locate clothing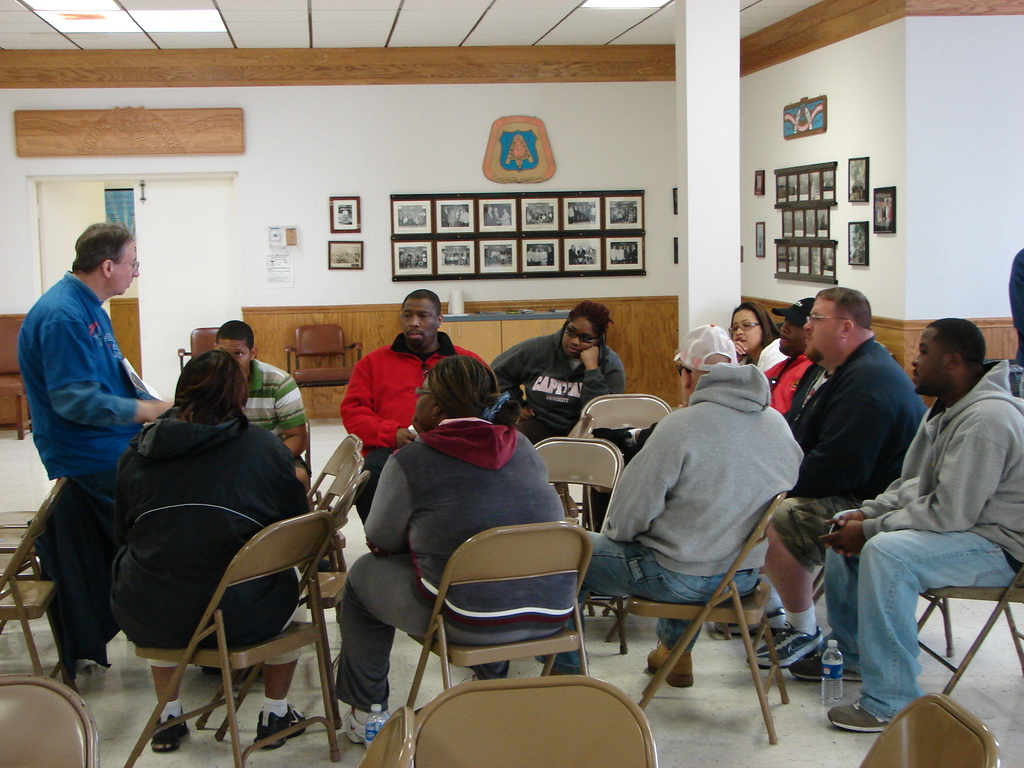
(612,247,616,264)
